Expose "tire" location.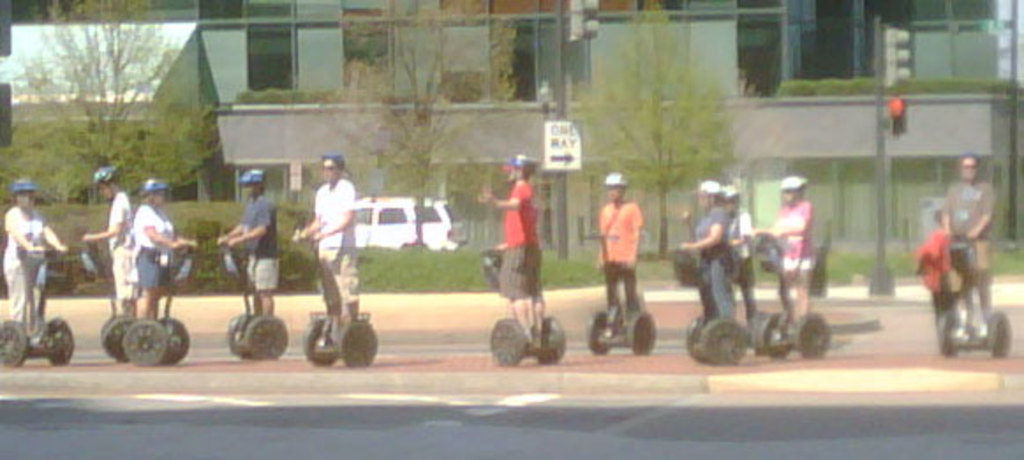
Exposed at pyautogui.locateOnScreen(338, 321, 377, 367).
